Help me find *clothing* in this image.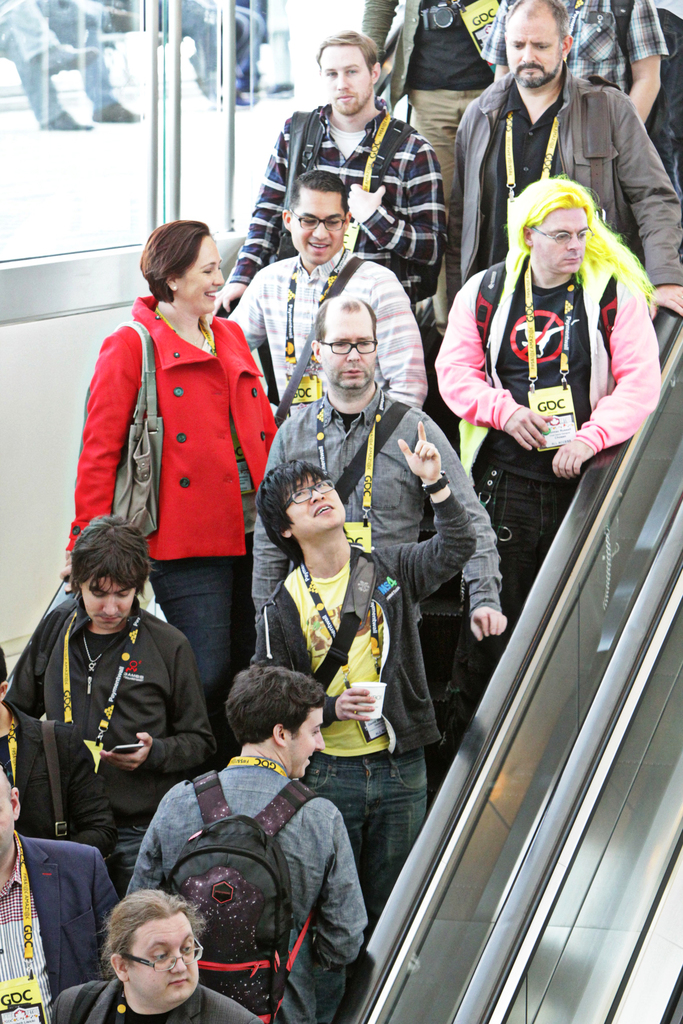
Found it: 473,451,600,696.
